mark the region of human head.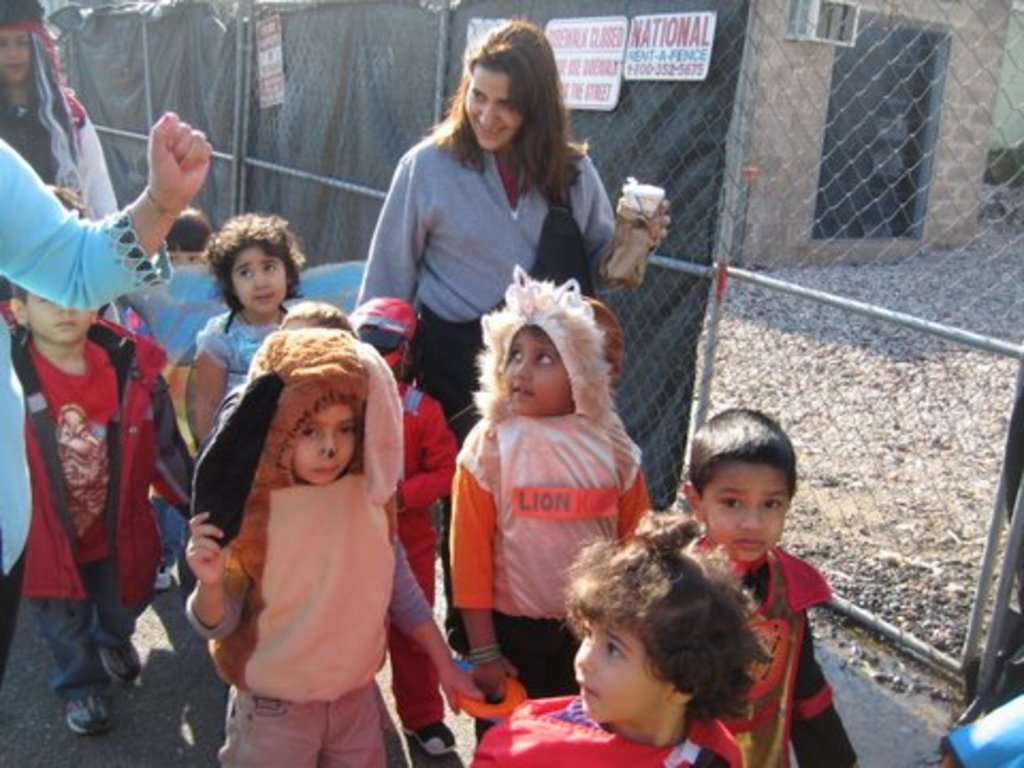
Region: select_region(9, 282, 98, 350).
